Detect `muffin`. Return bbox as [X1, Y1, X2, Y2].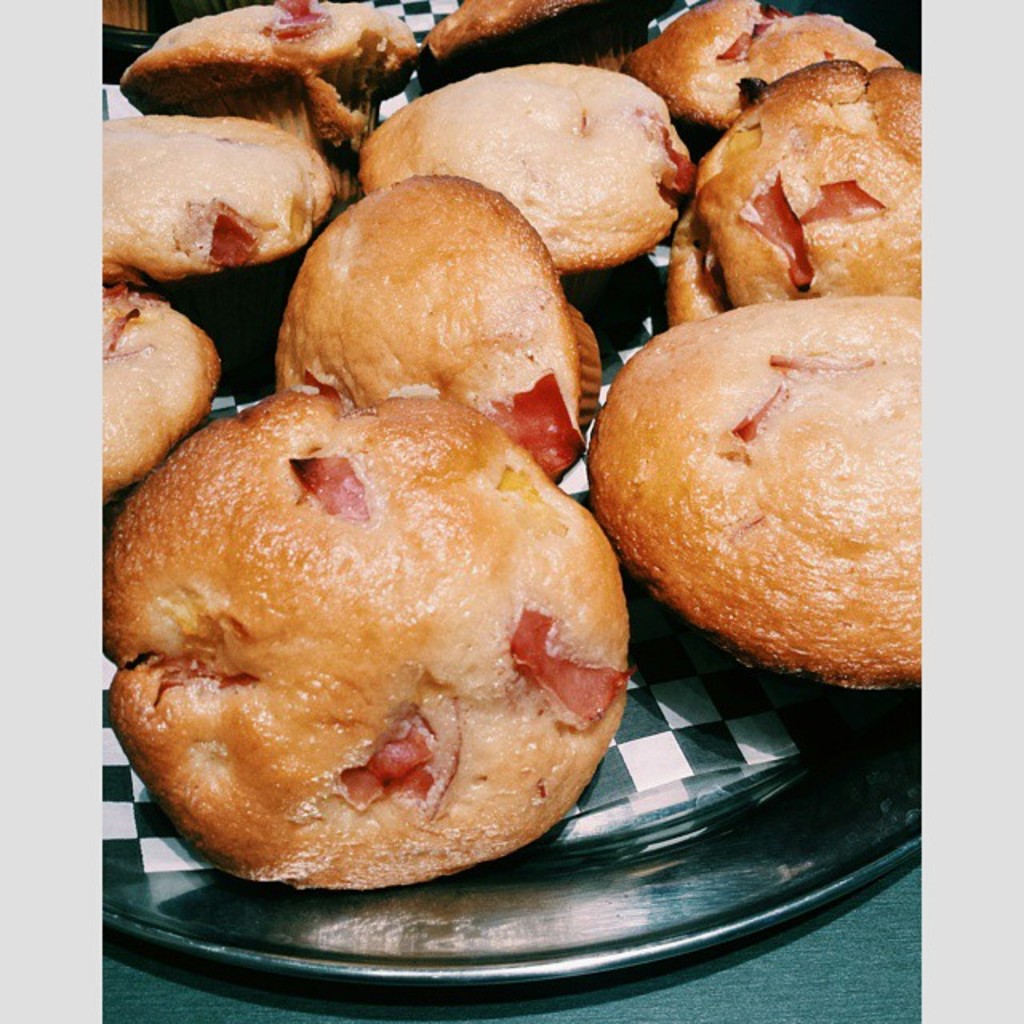
[582, 298, 925, 694].
